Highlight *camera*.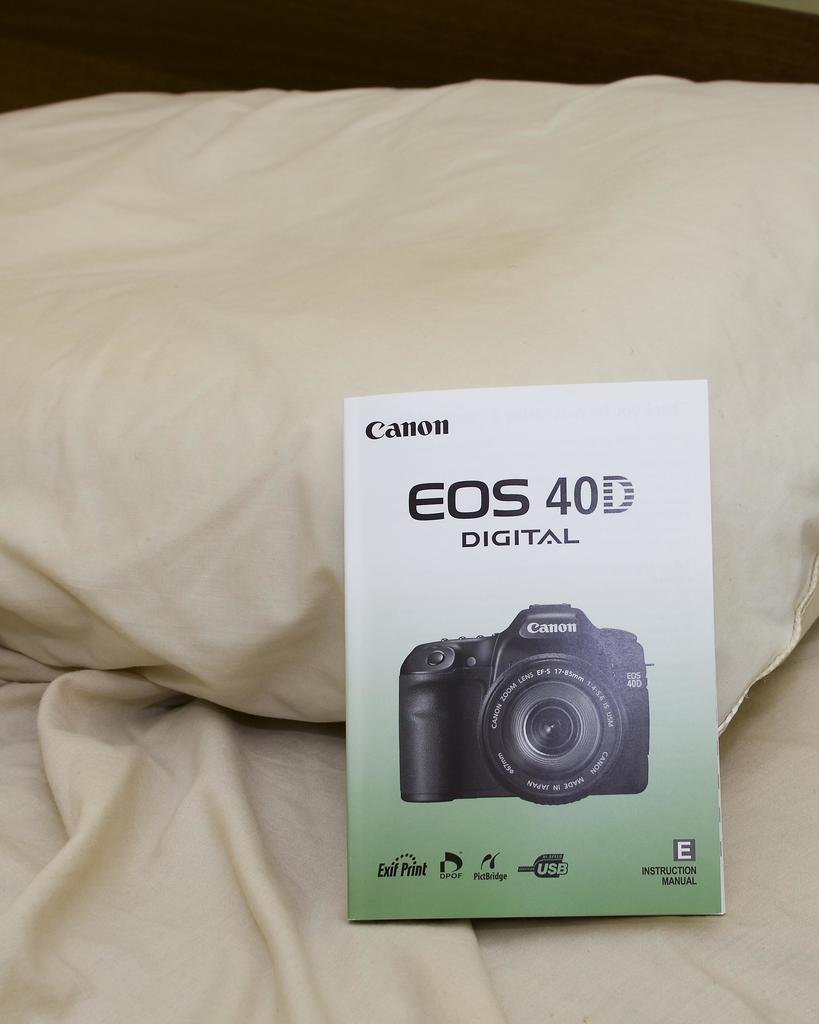
Highlighted region: bbox(400, 602, 653, 807).
